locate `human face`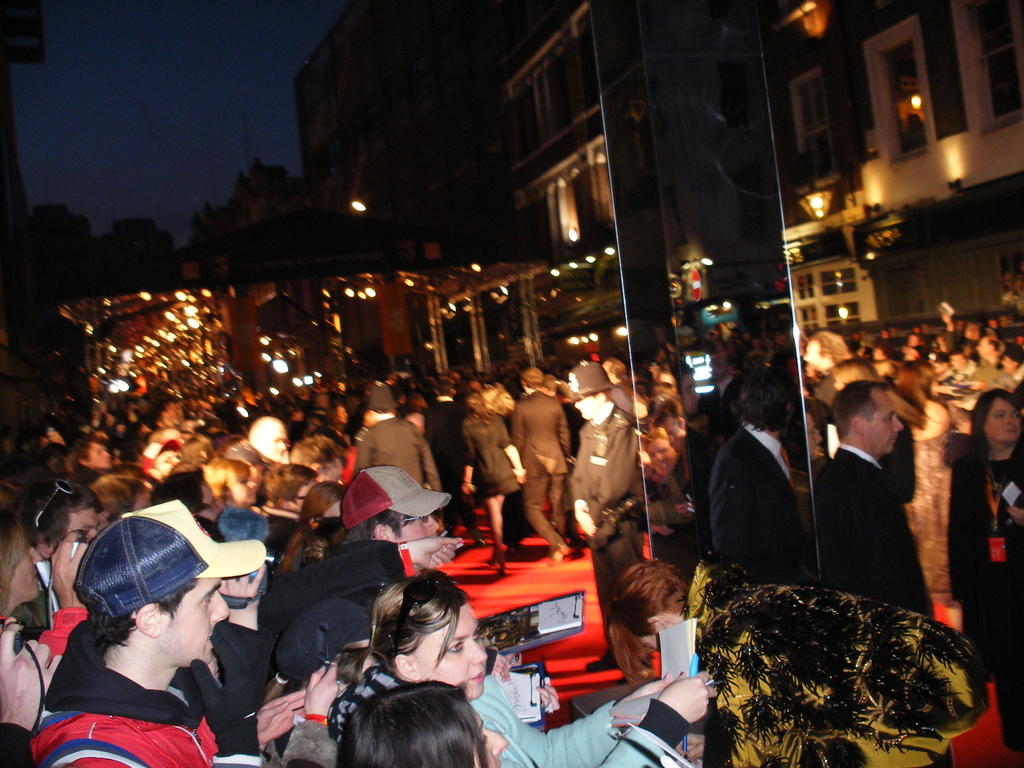
868 385 904 450
